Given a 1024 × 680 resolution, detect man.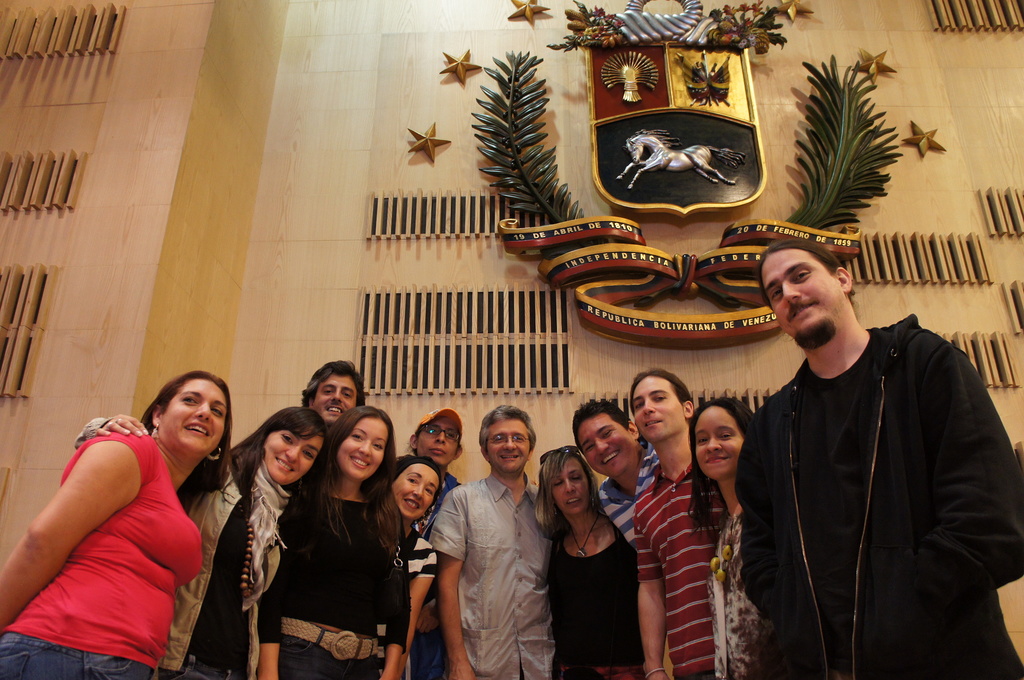
bbox=[574, 404, 661, 546].
